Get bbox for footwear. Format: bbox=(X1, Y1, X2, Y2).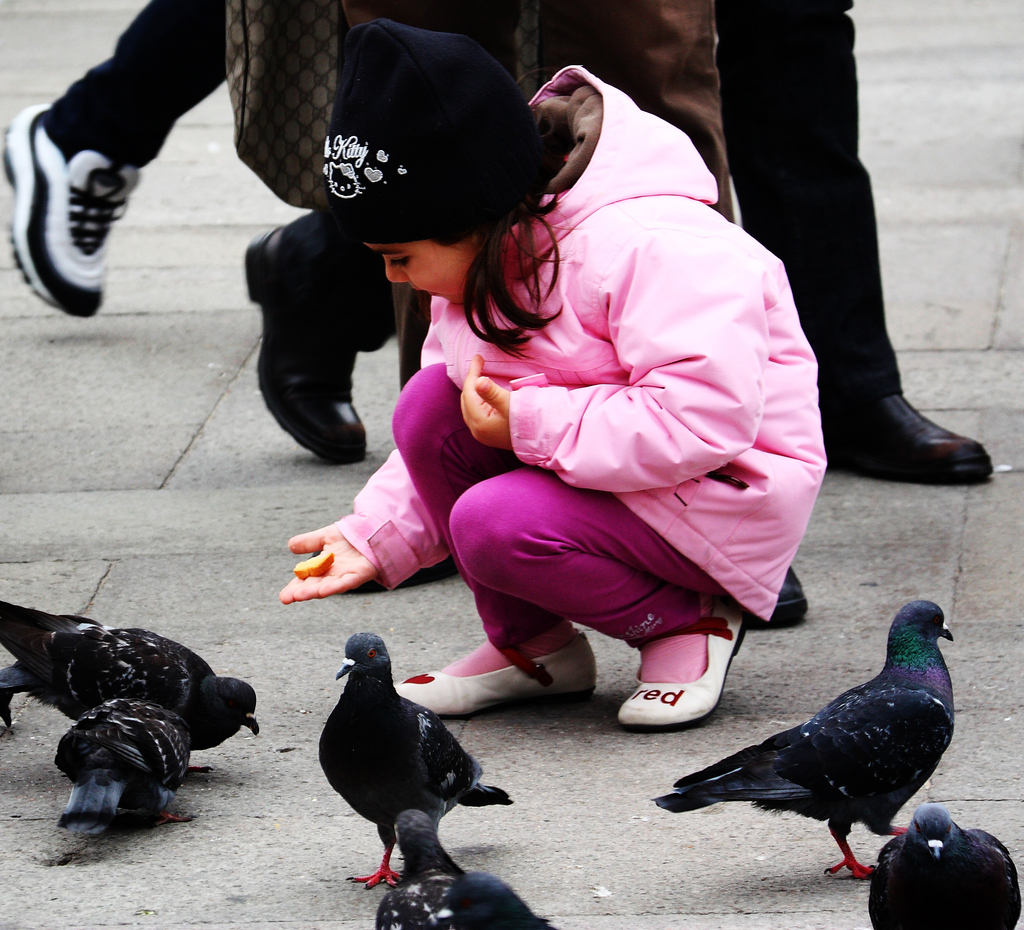
bbox=(244, 223, 365, 465).
